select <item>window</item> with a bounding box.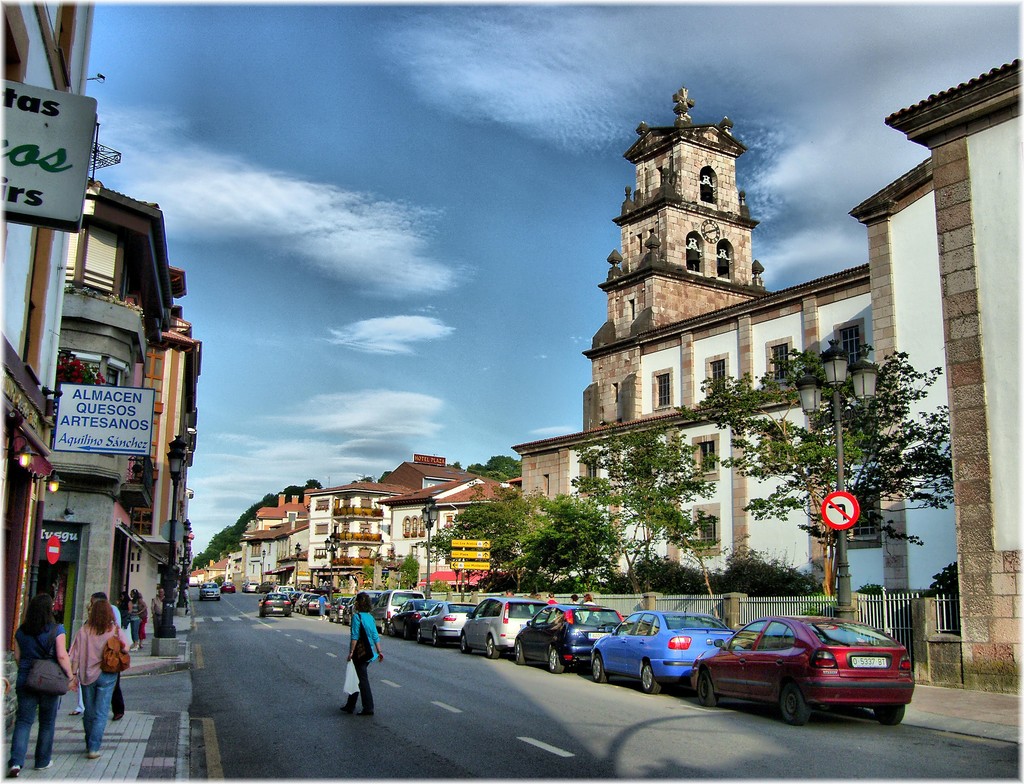
bbox(708, 353, 729, 397).
